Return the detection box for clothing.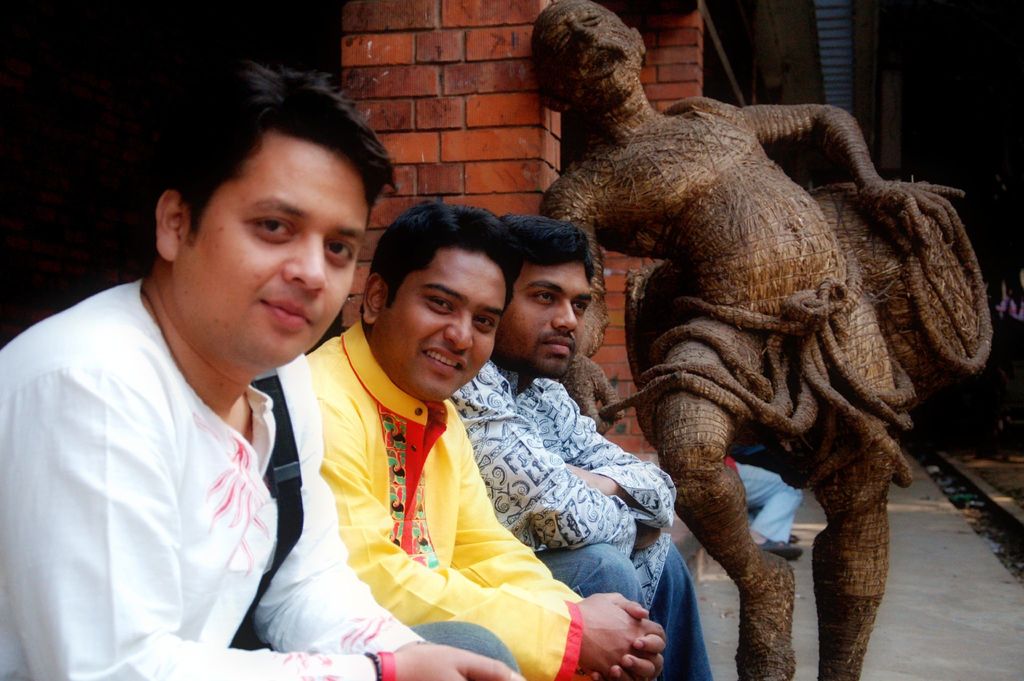
6:245:360:669.
